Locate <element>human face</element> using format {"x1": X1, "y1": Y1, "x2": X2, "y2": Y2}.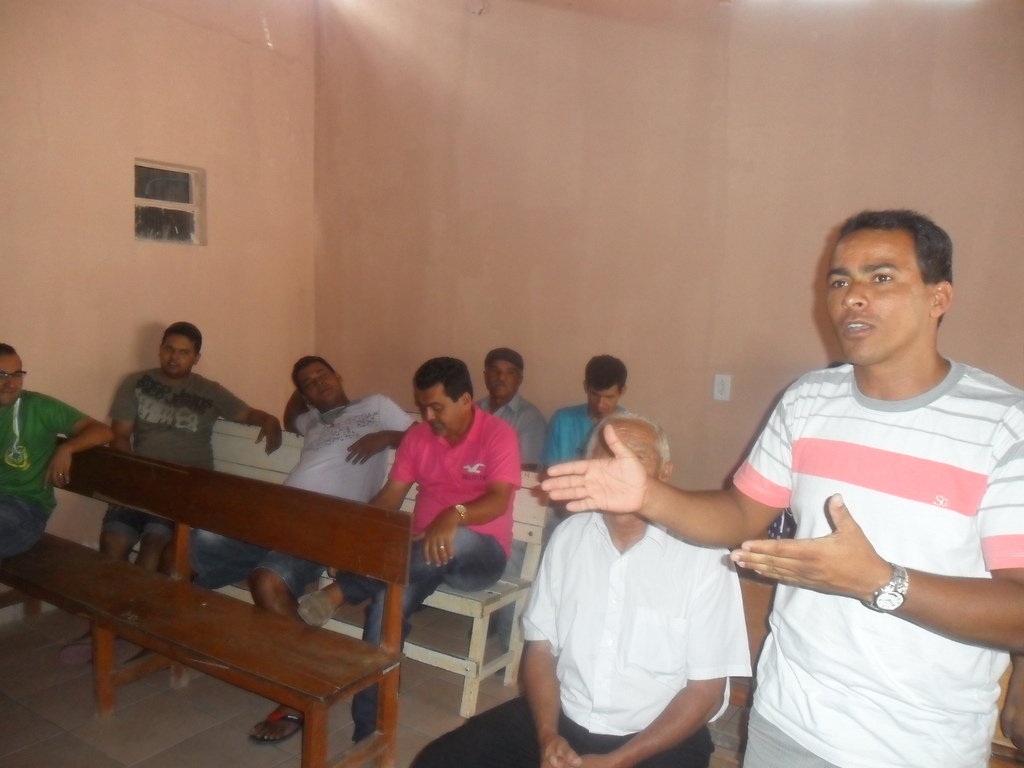
{"x1": 588, "y1": 387, "x2": 620, "y2": 415}.
